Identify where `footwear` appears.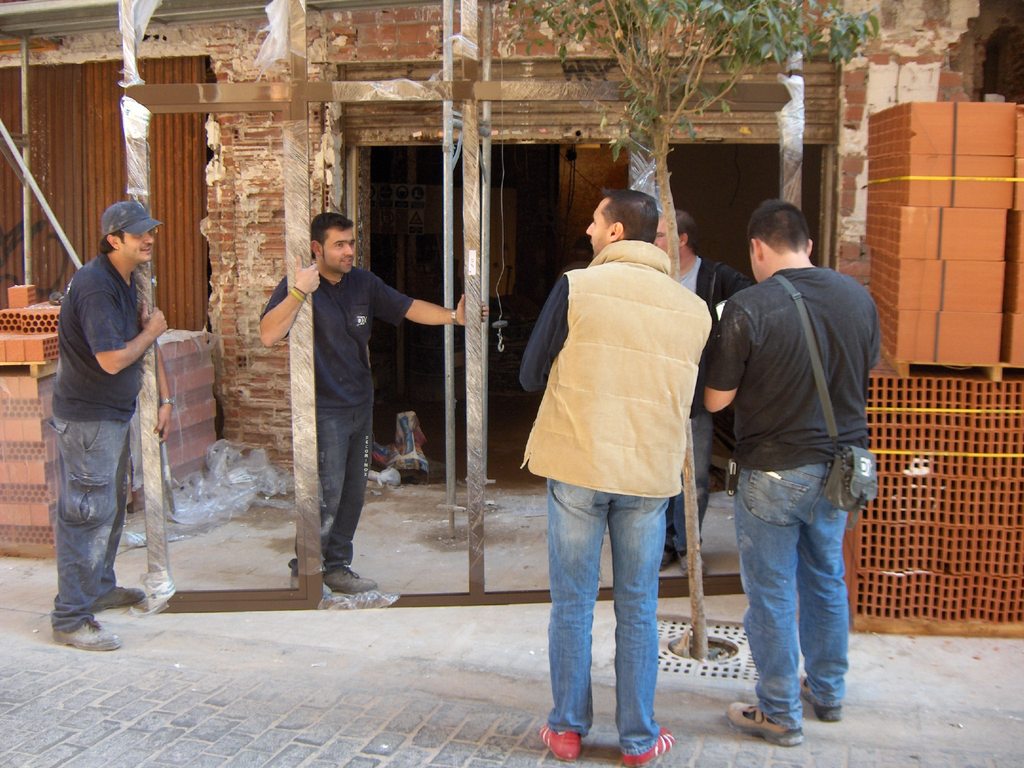
Appears at crop(321, 563, 382, 596).
